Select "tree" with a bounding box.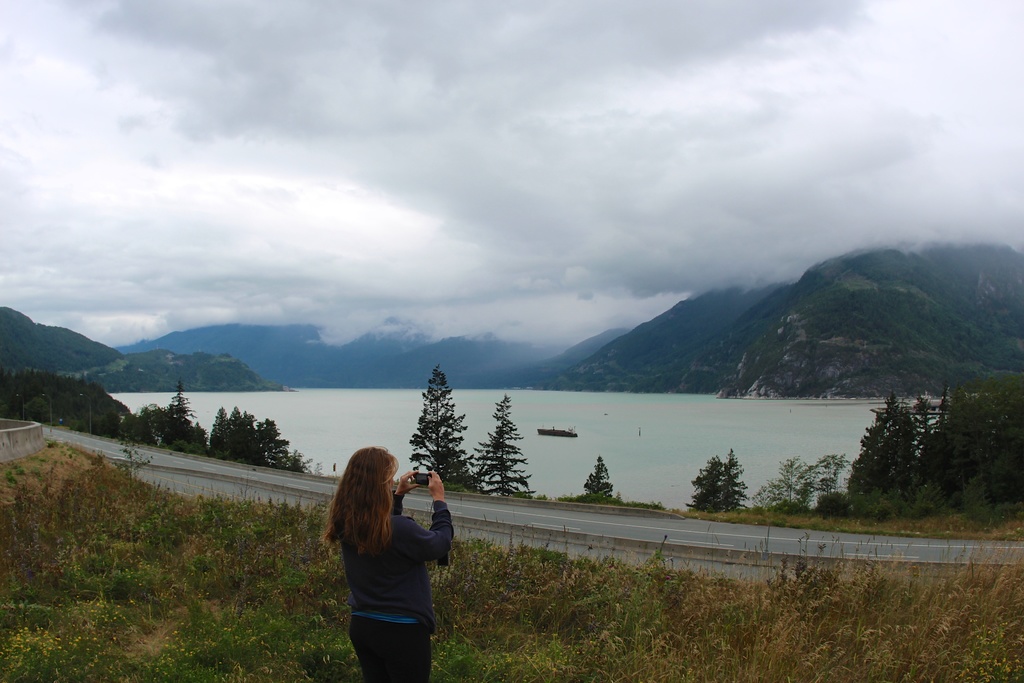
detection(399, 353, 479, 516).
